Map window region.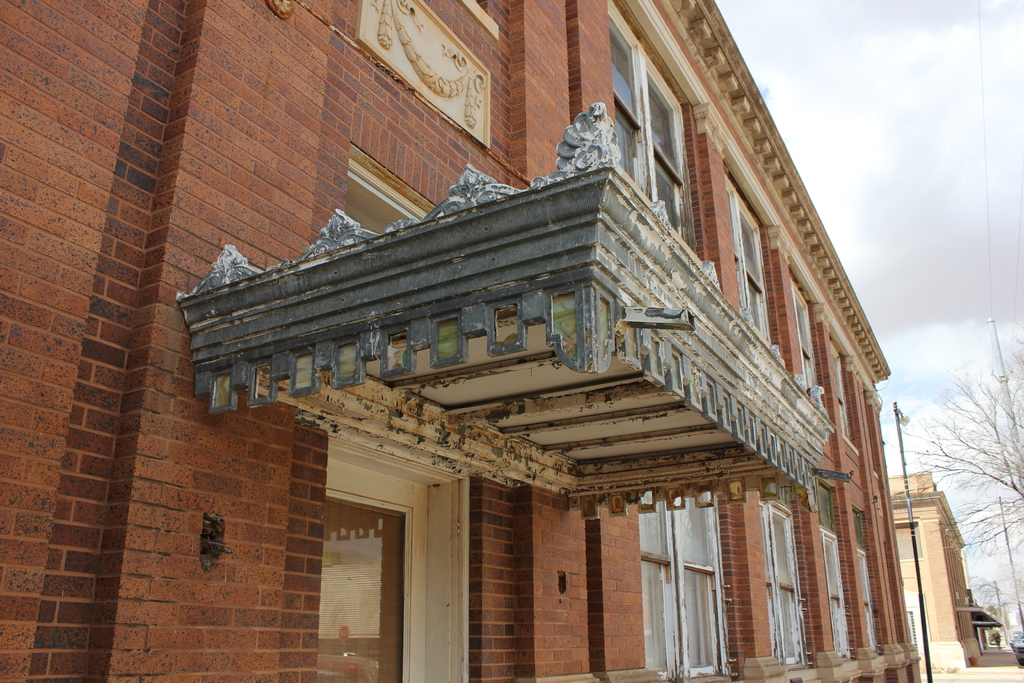
Mapped to {"left": 852, "top": 502, "right": 883, "bottom": 646}.
